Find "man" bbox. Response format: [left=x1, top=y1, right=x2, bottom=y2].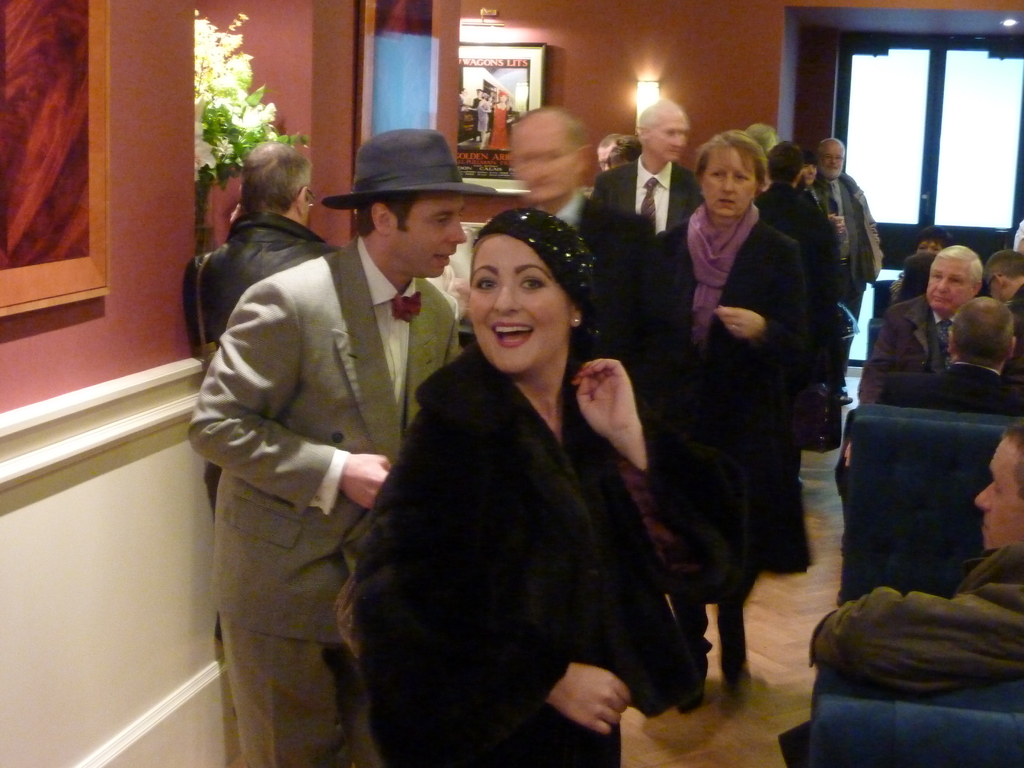
[left=457, top=86, right=467, bottom=129].
